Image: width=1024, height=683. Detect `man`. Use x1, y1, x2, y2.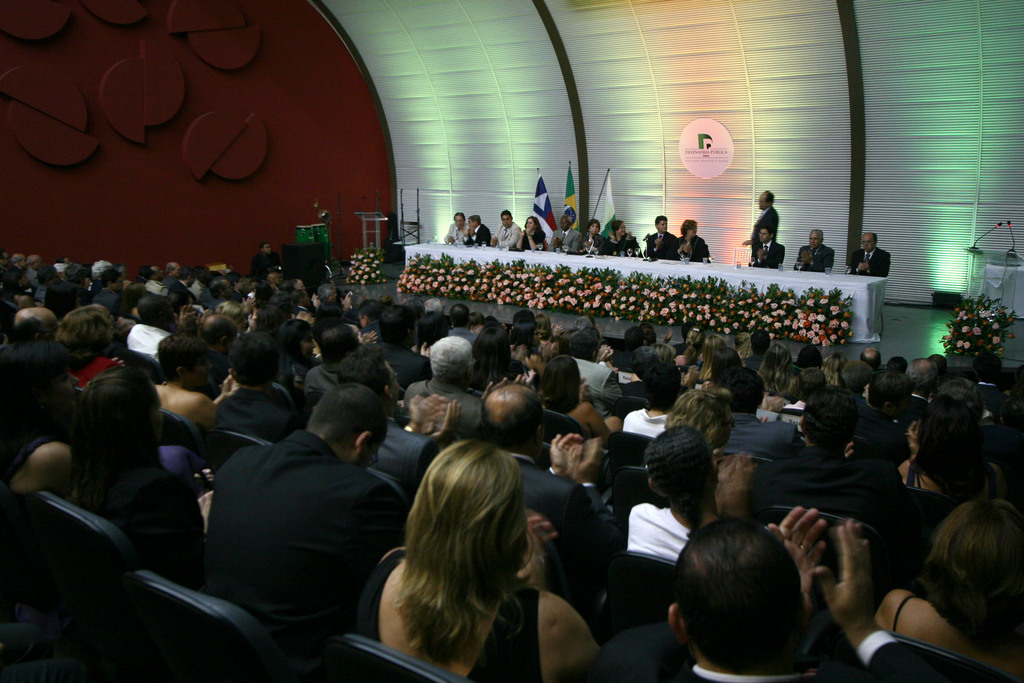
741, 329, 771, 372.
